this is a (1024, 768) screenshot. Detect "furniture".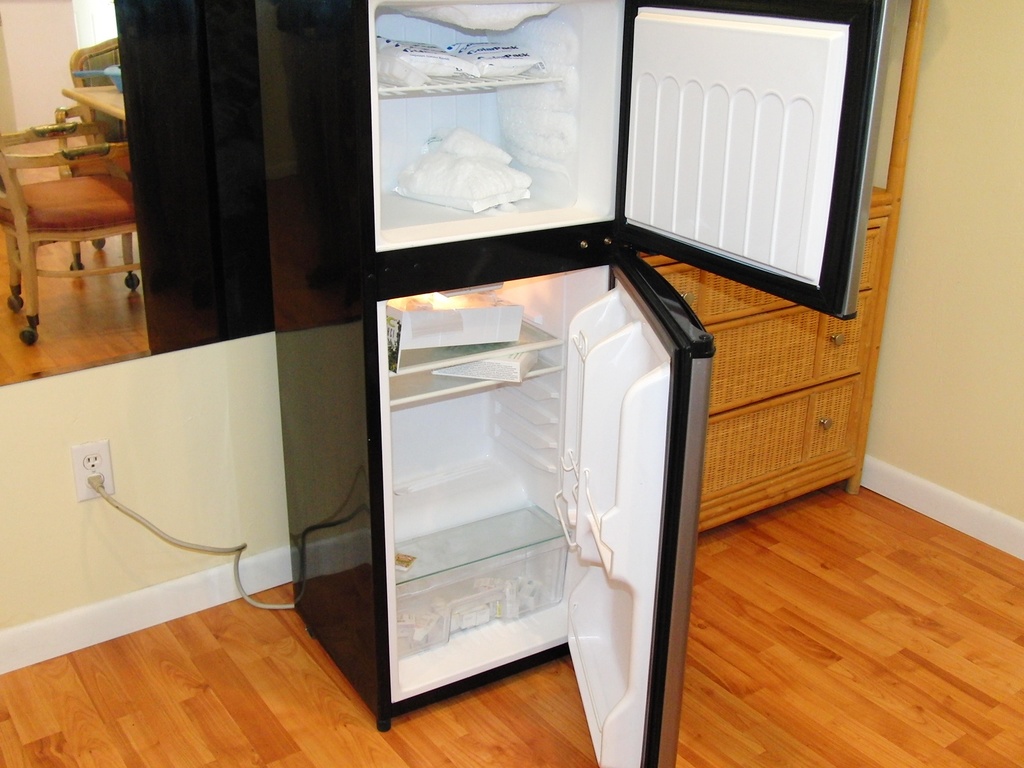
636 0 929 535.
